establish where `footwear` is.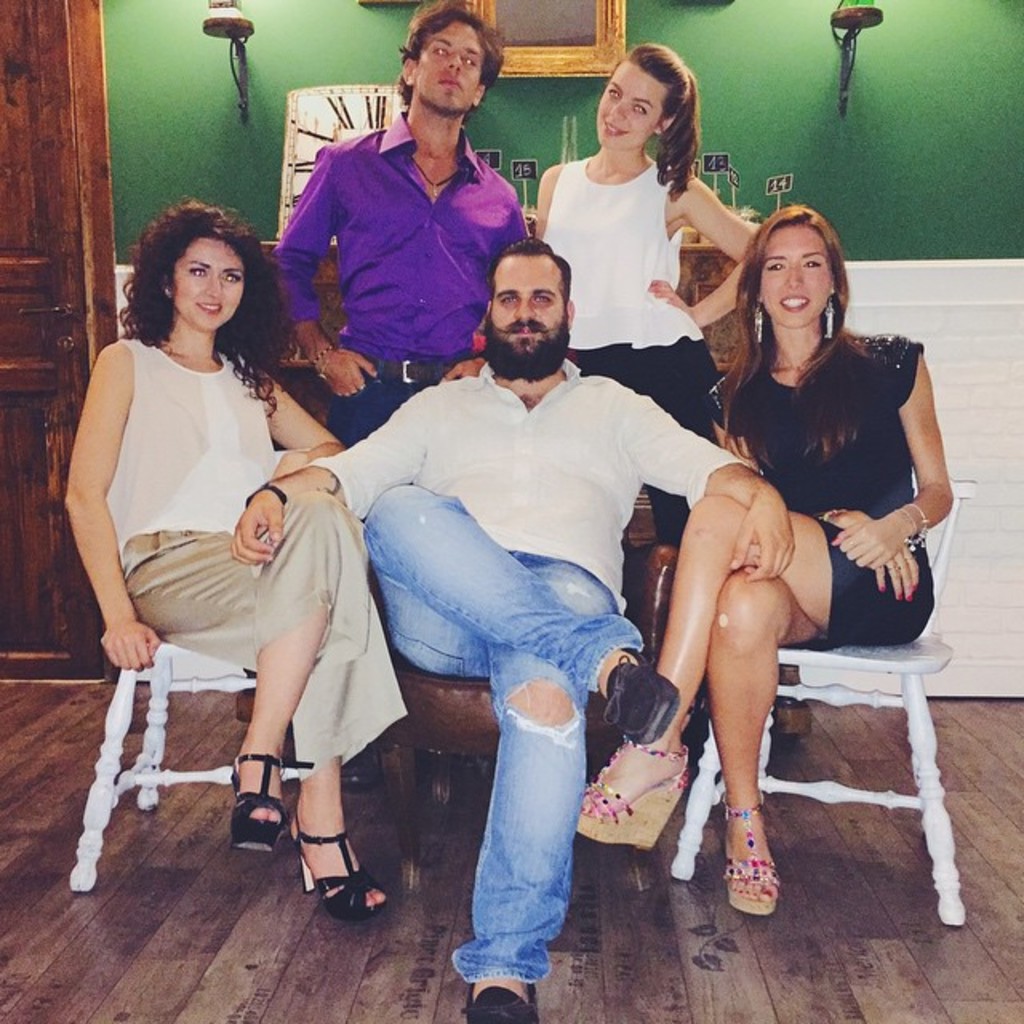
Established at {"left": 294, "top": 827, "right": 389, "bottom": 917}.
